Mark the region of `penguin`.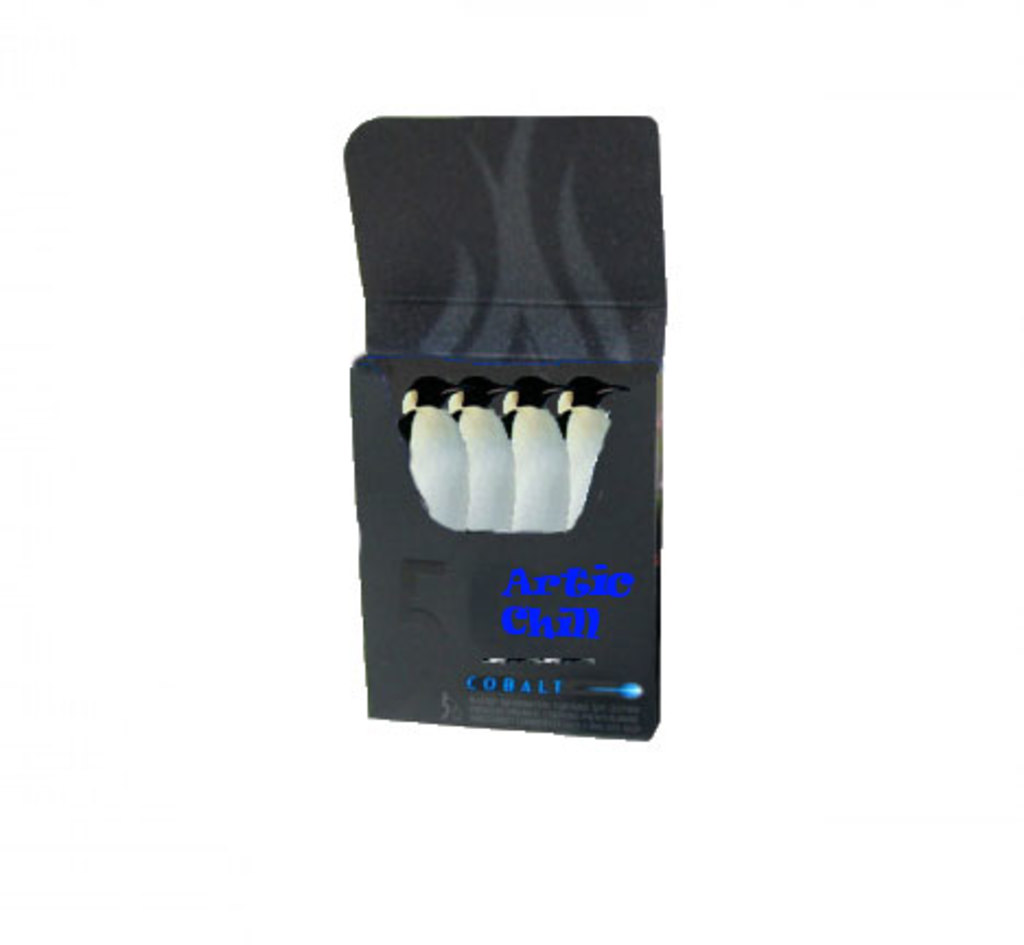
Region: box=[499, 368, 569, 534].
